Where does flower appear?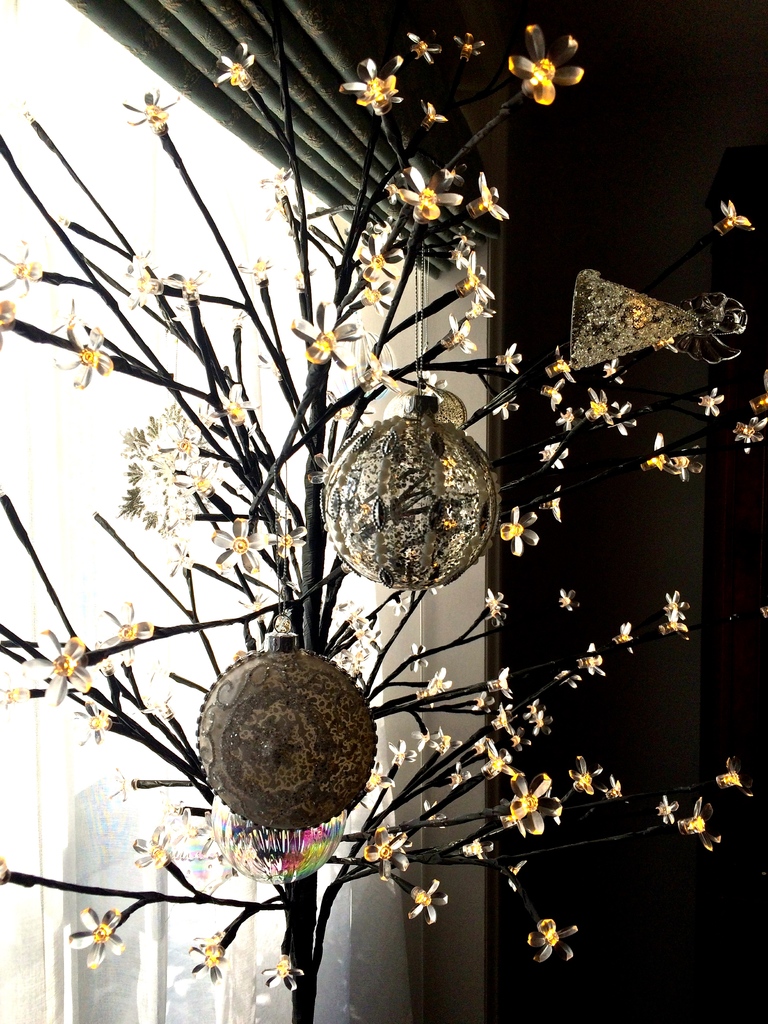
Appears at 394, 166, 463, 218.
